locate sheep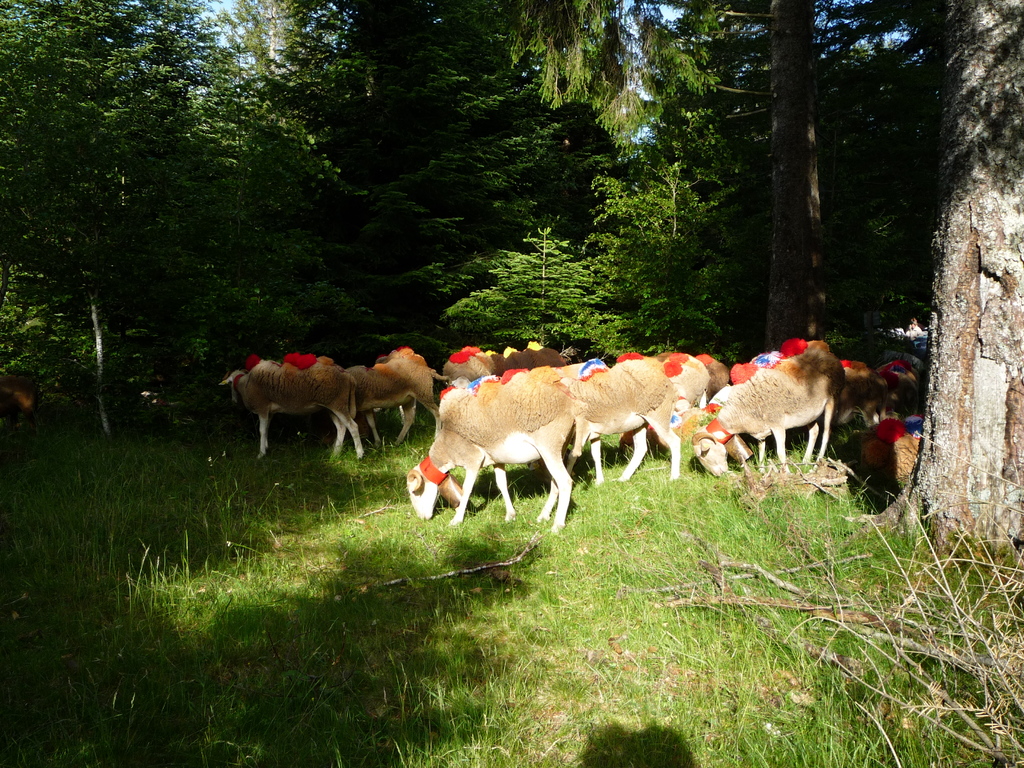
pyautogui.locateOnScreen(221, 345, 387, 458)
